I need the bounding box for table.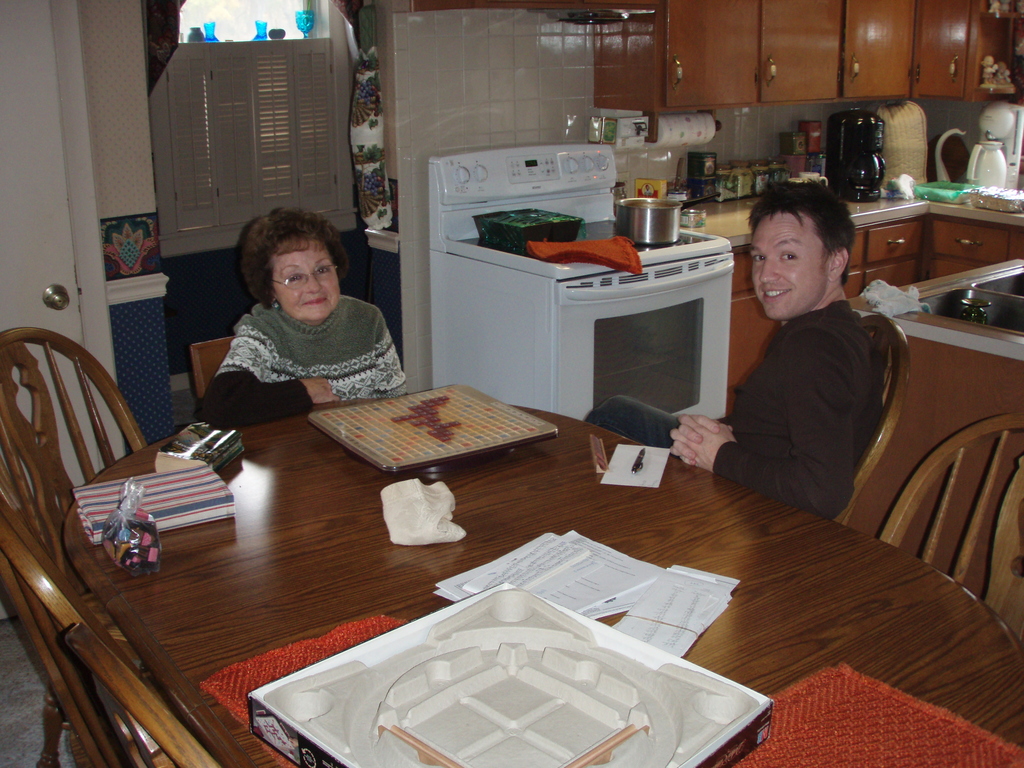
Here it is: box=[62, 327, 911, 755].
